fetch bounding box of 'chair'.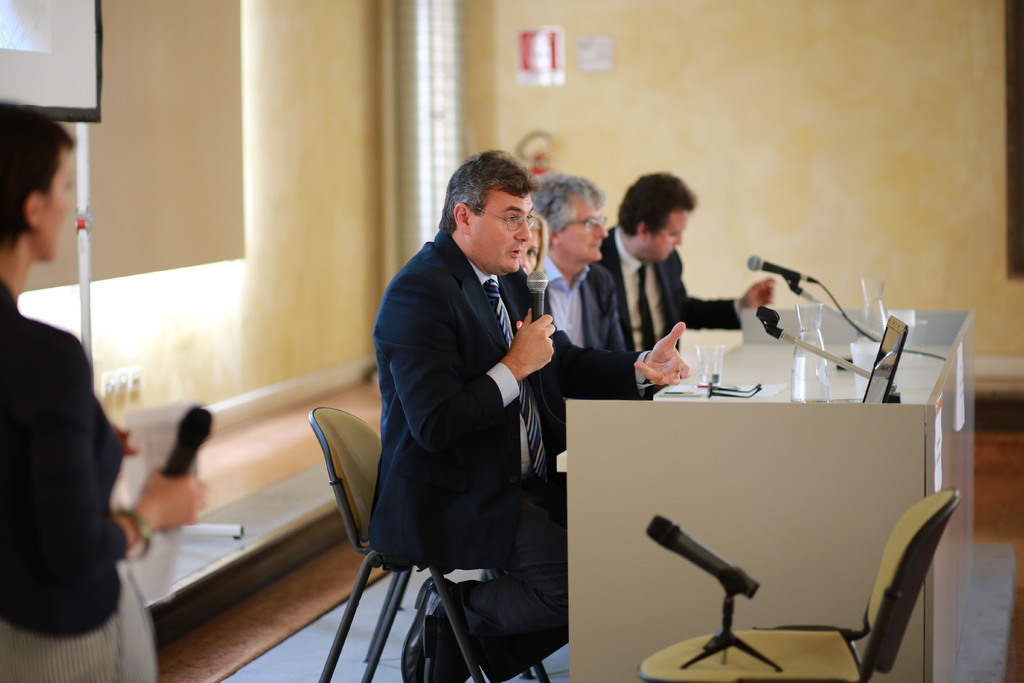
Bbox: bbox=(309, 401, 552, 682).
